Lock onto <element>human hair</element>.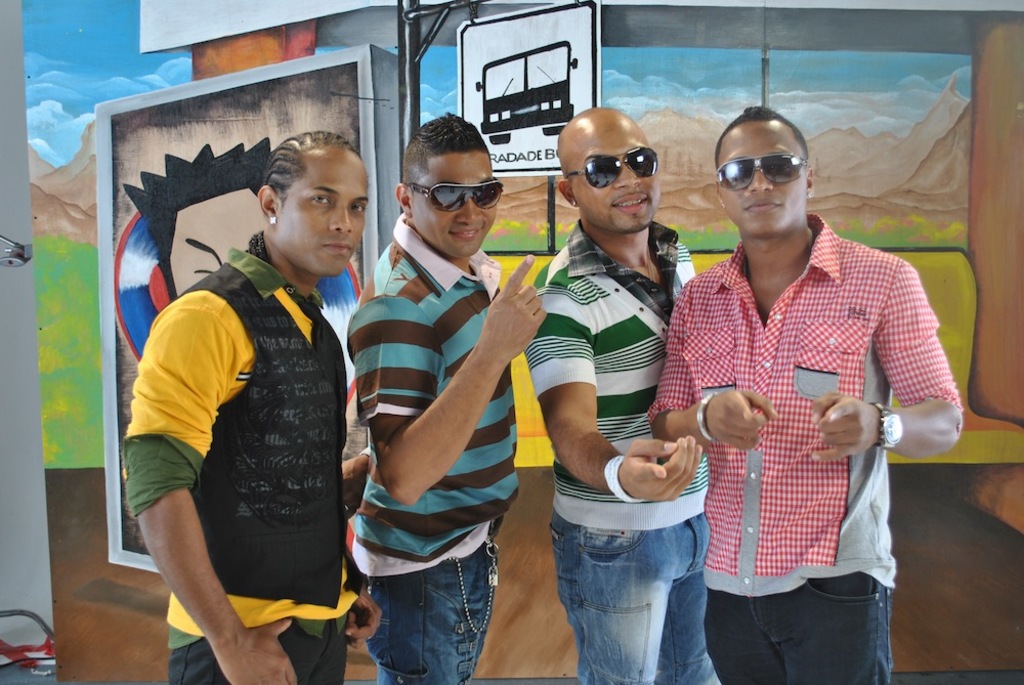
Locked: BBox(266, 126, 367, 217).
